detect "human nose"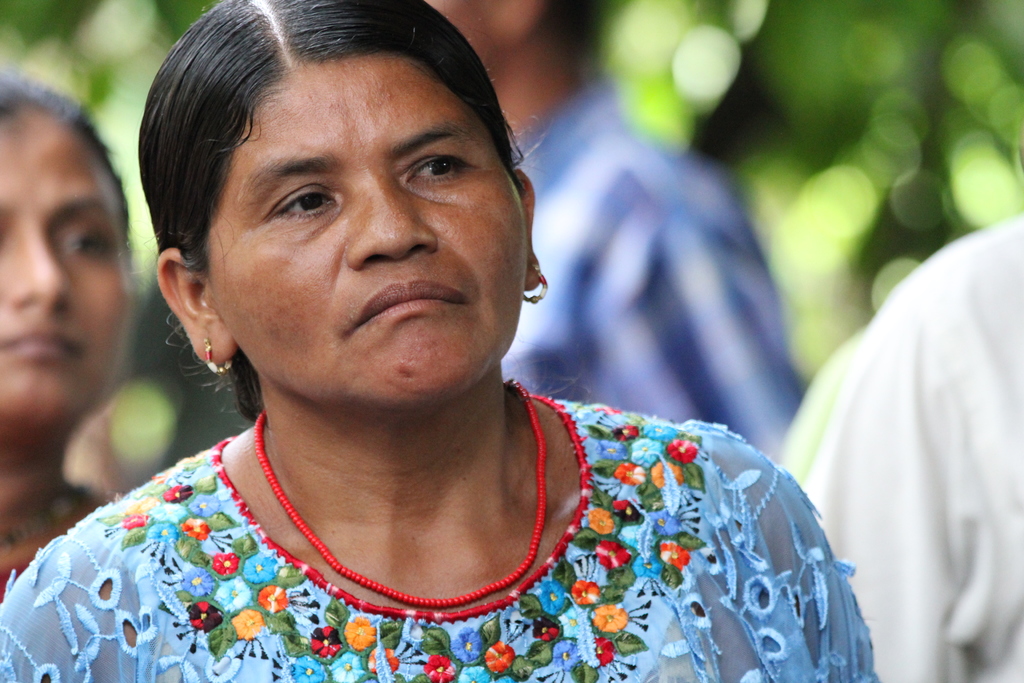
rect(9, 223, 84, 314)
